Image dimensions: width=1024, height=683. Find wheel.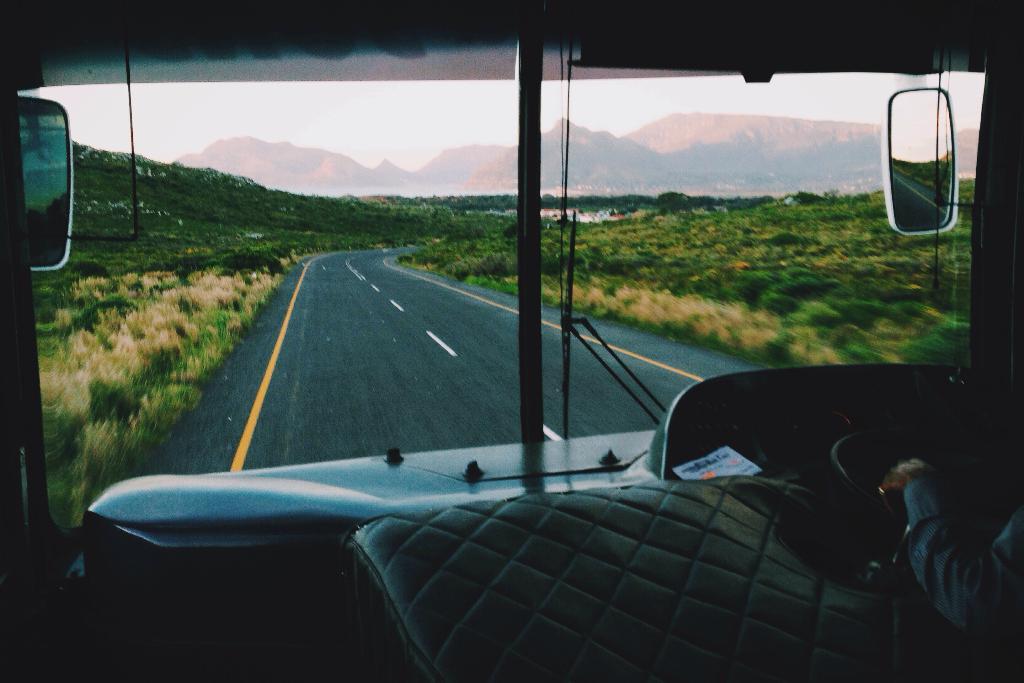
<region>830, 429, 904, 511</region>.
